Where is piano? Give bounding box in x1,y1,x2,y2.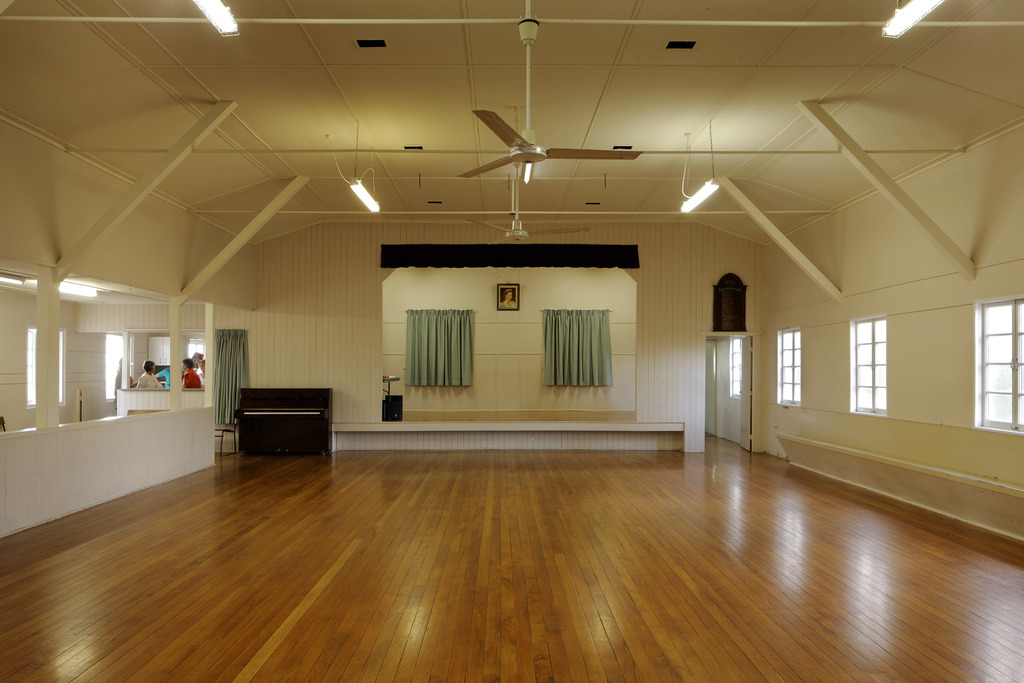
236,383,333,458.
